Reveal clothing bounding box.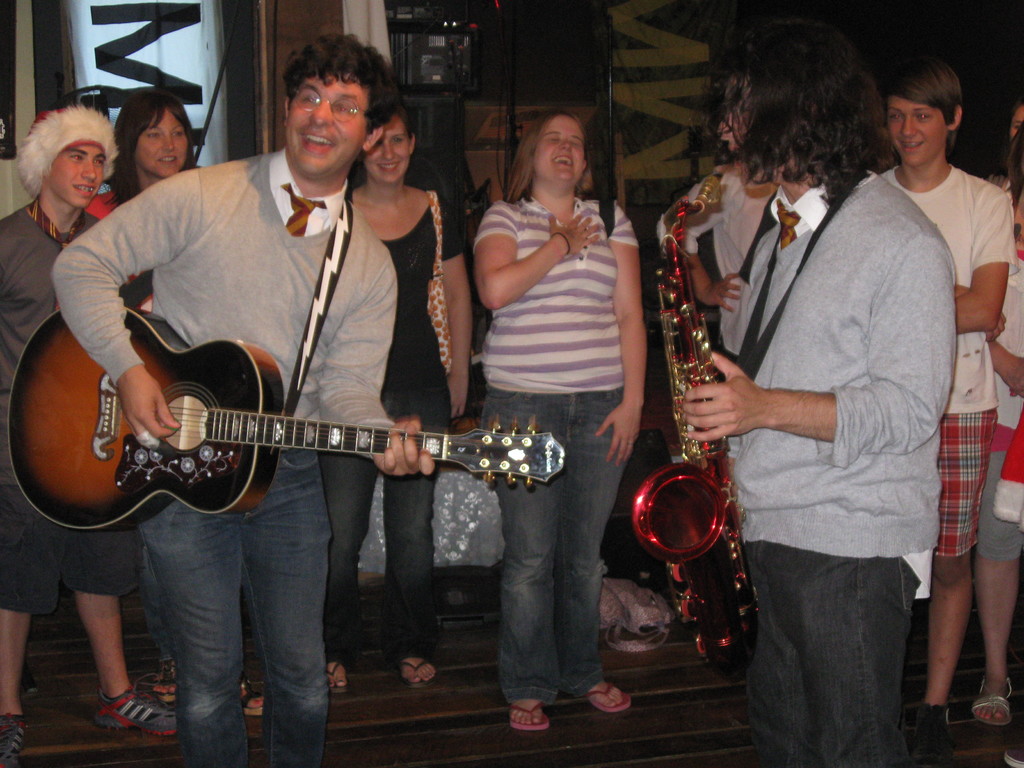
Revealed: rect(84, 183, 251, 668).
